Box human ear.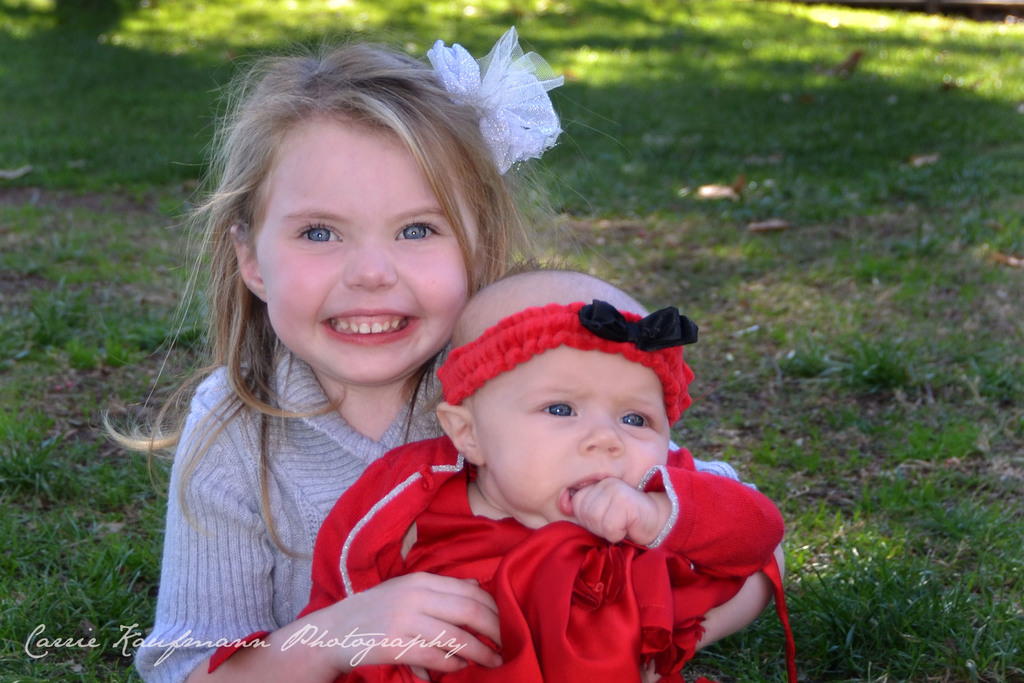
[left=435, top=401, right=488, bottom=467].
